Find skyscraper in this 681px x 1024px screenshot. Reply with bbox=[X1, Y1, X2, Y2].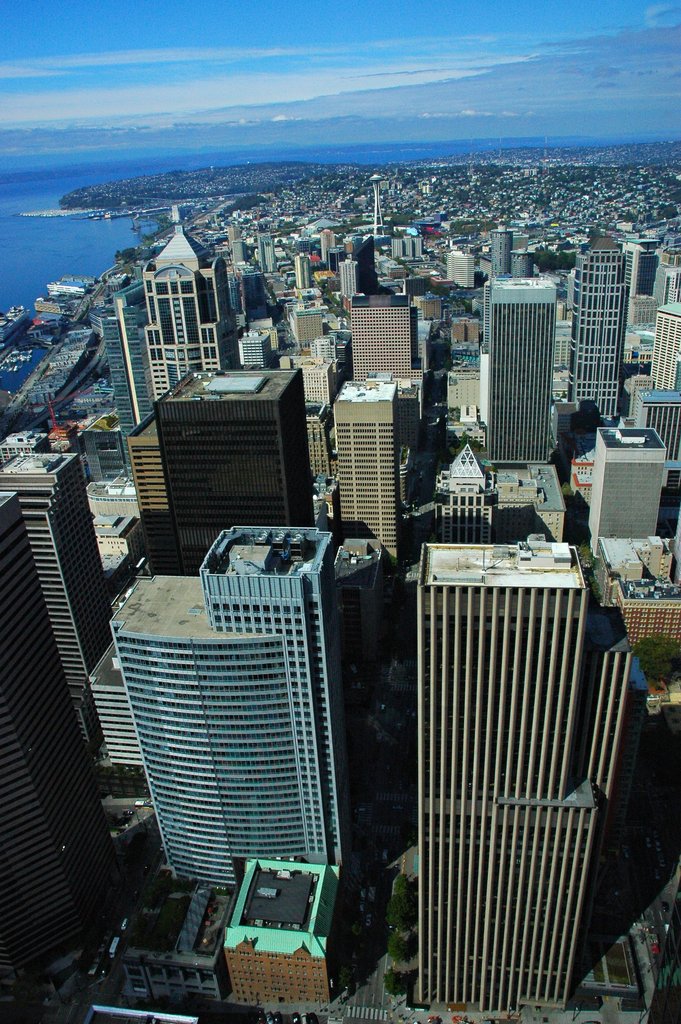
bbox=[341, 299, 420, 387].
